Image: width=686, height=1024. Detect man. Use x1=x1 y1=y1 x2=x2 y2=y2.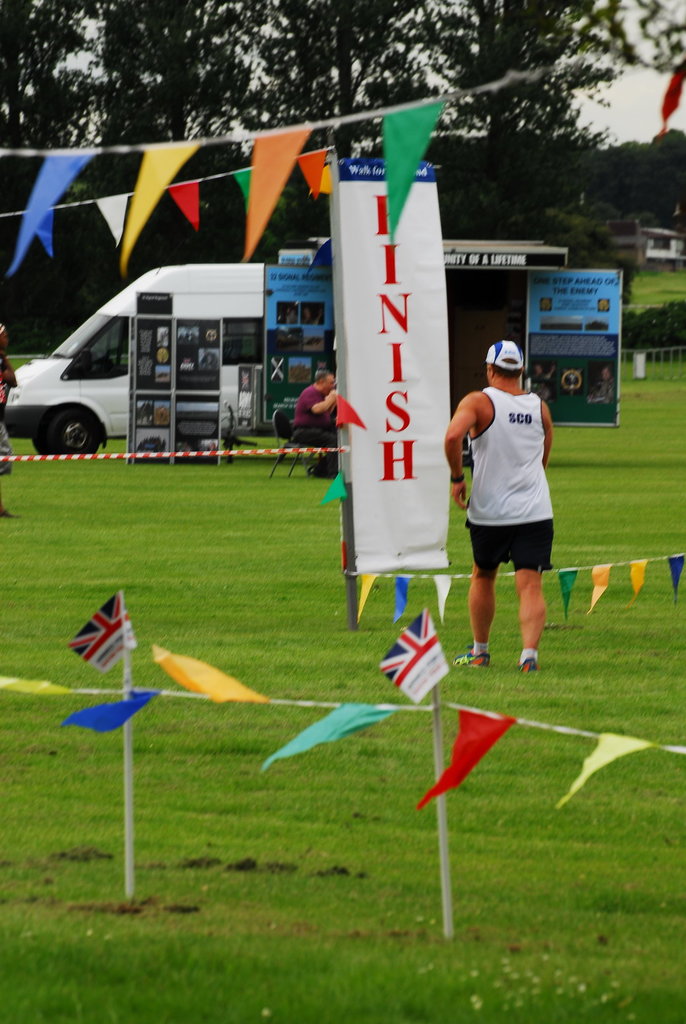
x1=449 y1=315 x2=568 y2=676.
